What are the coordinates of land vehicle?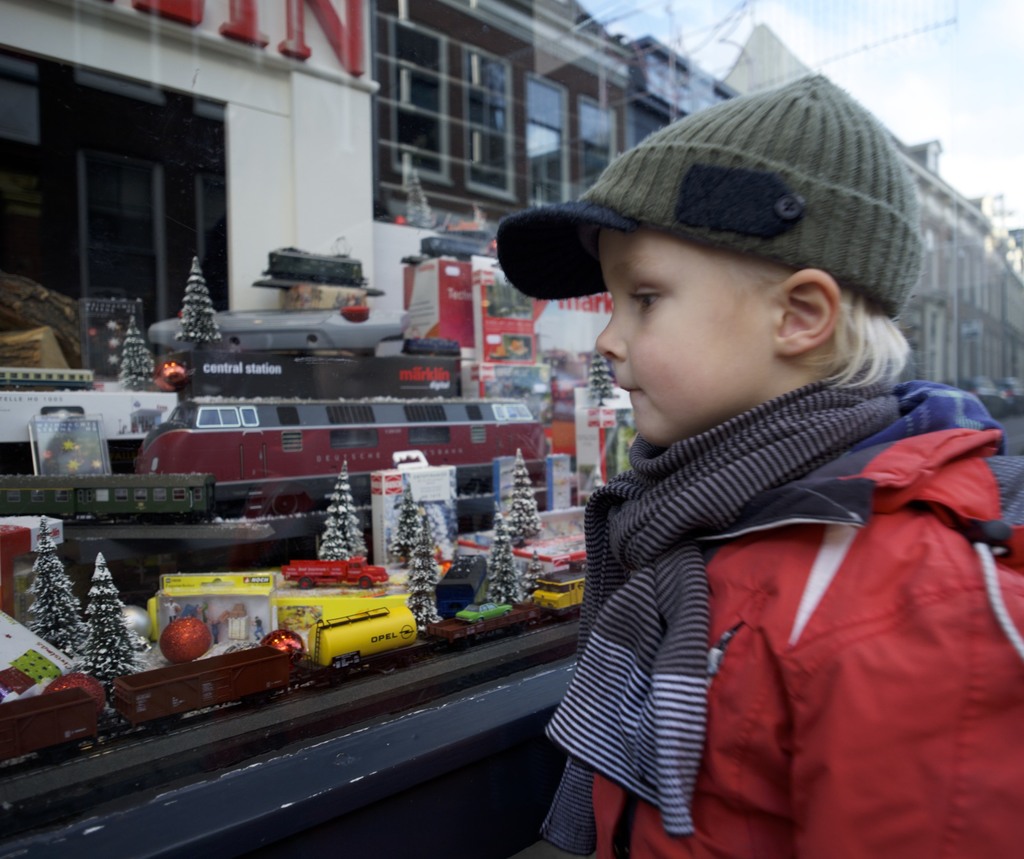
bbox(0, 470, 218, 524).
